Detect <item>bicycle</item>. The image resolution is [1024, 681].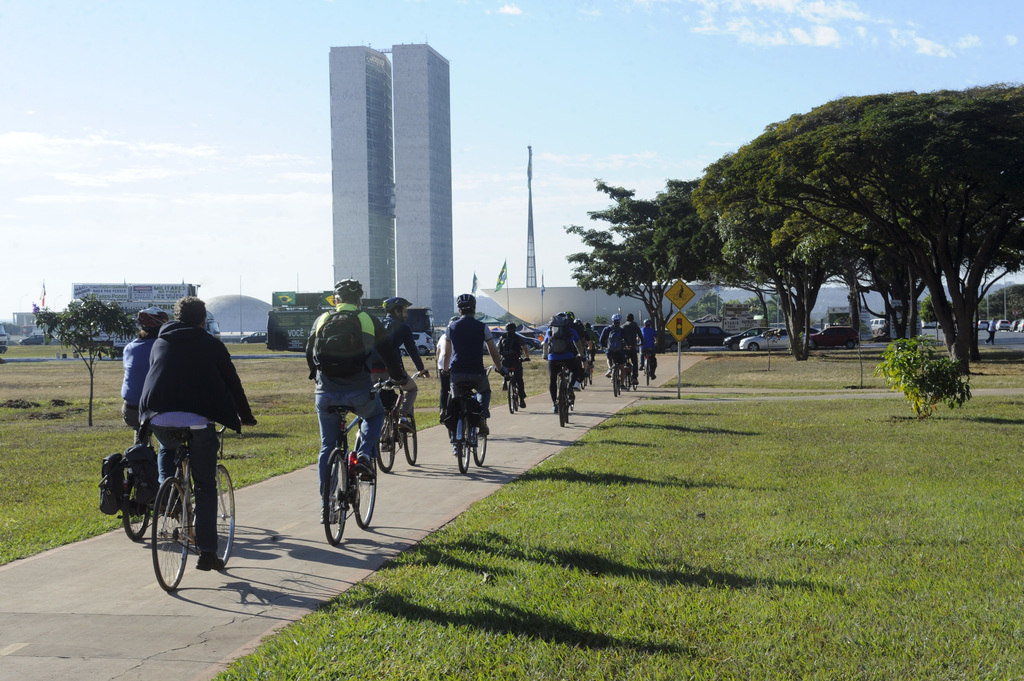
bbox(587, 344, 598, 381).
